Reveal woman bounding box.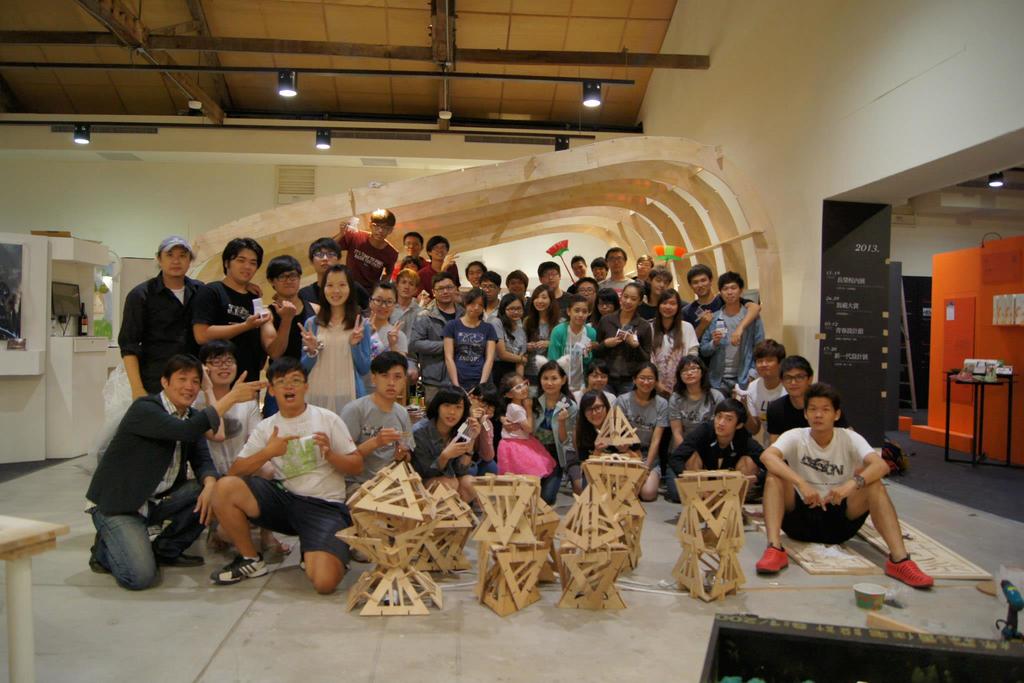
Revealed: [490, 296, 529, 385].
